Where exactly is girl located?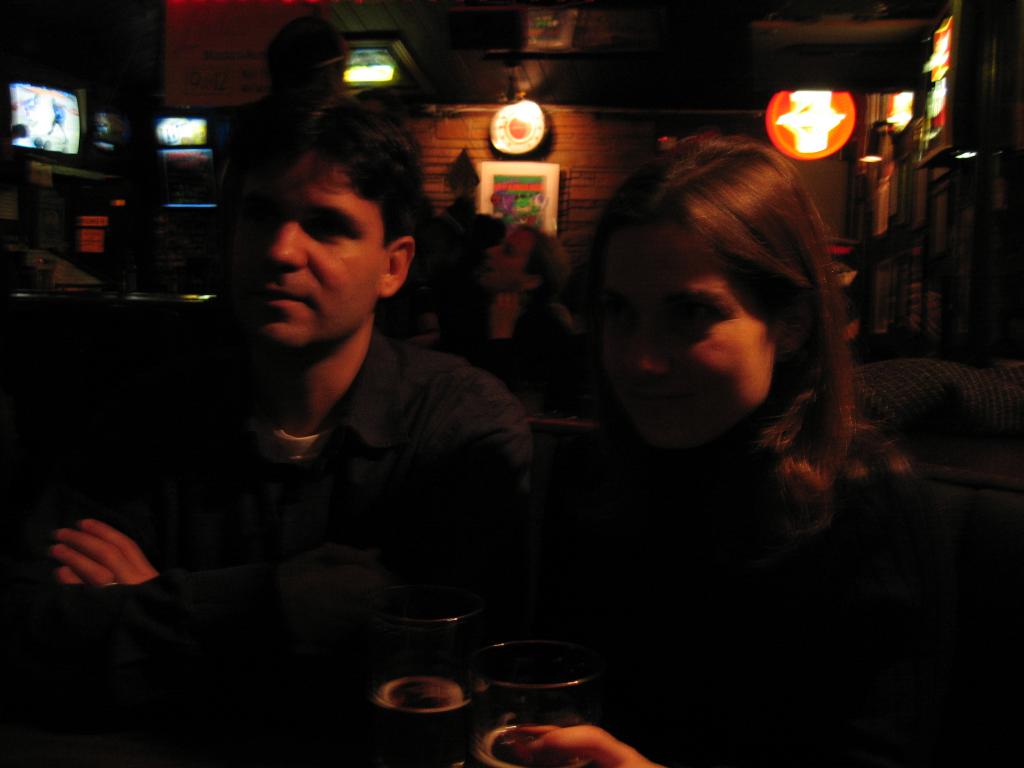
Its bounding box is region(504, 127, 1008, 767).
